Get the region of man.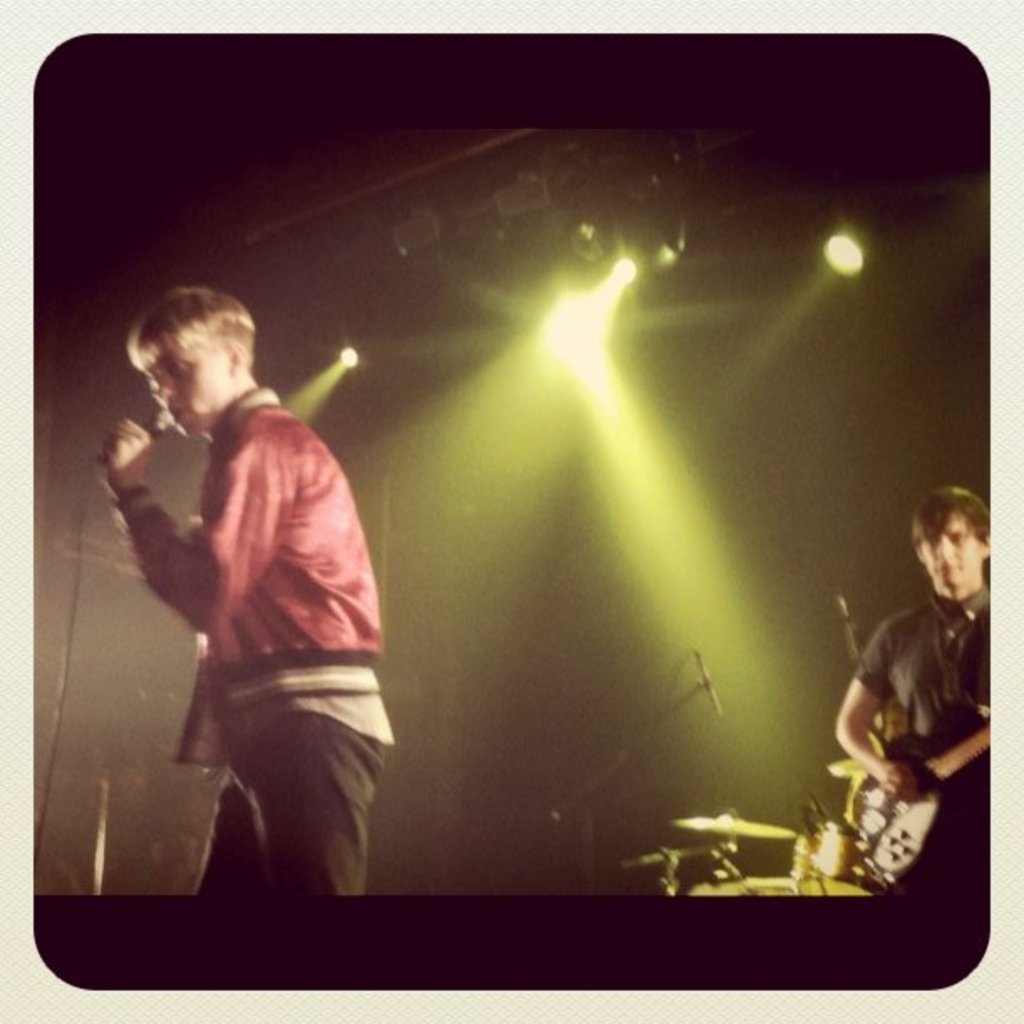
<region>835, 494, 994, 892</region>.
